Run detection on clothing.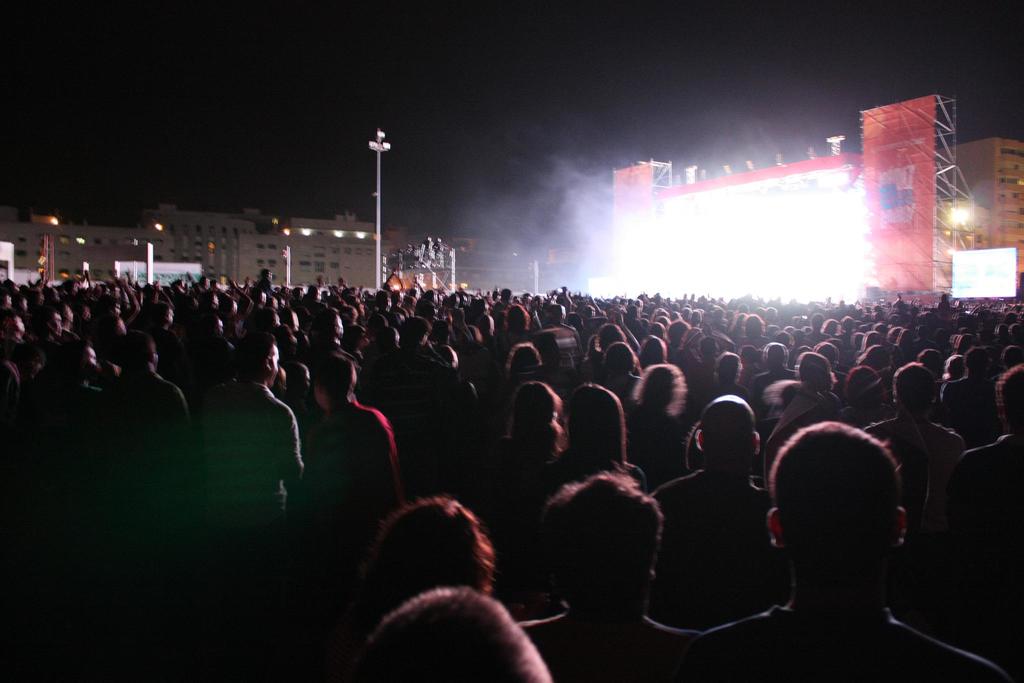
Result: BBox(200, 375, 314, 537).
